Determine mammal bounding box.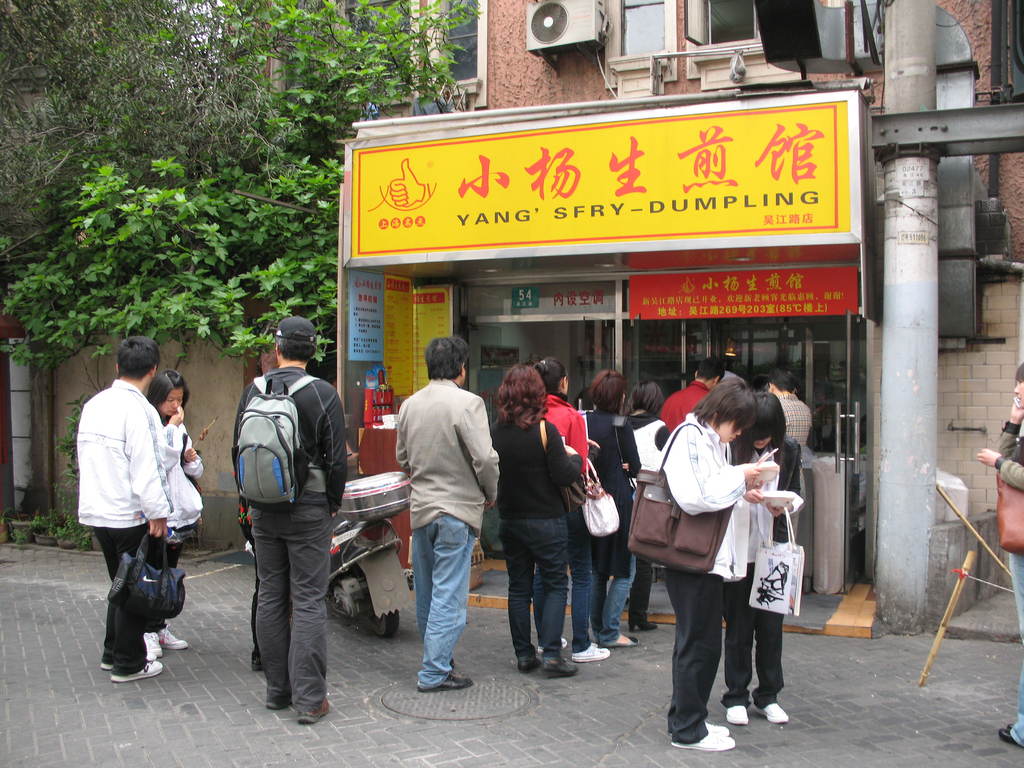
Determined: x1=390 y1=337 x2=504 y2=689.
